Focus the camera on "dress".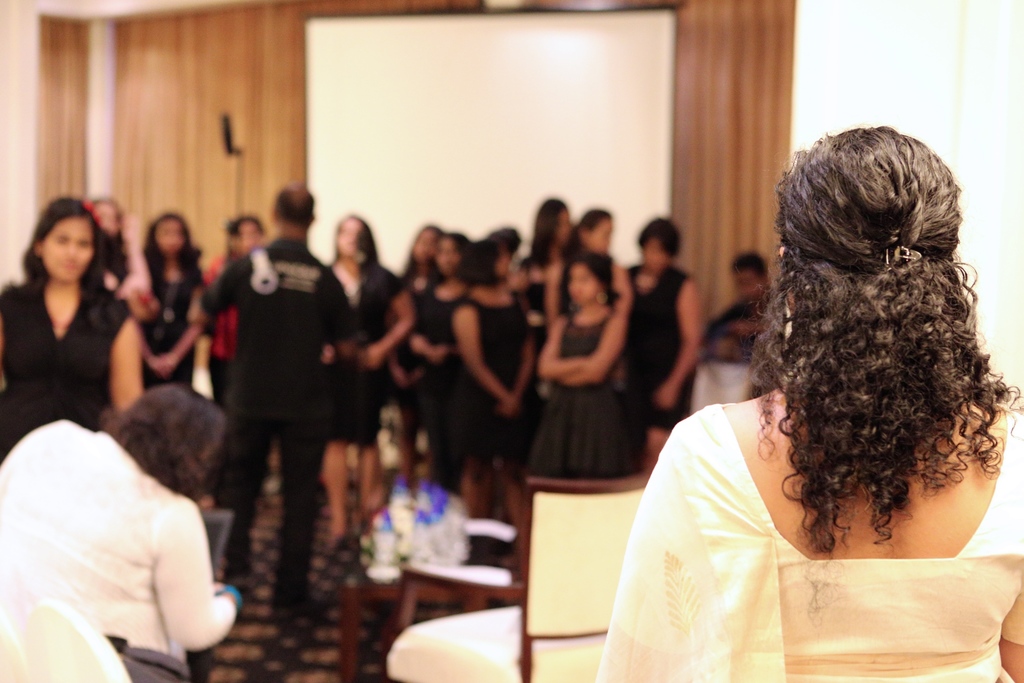
Focus region: bbox=(516, 260, 556, 357).
